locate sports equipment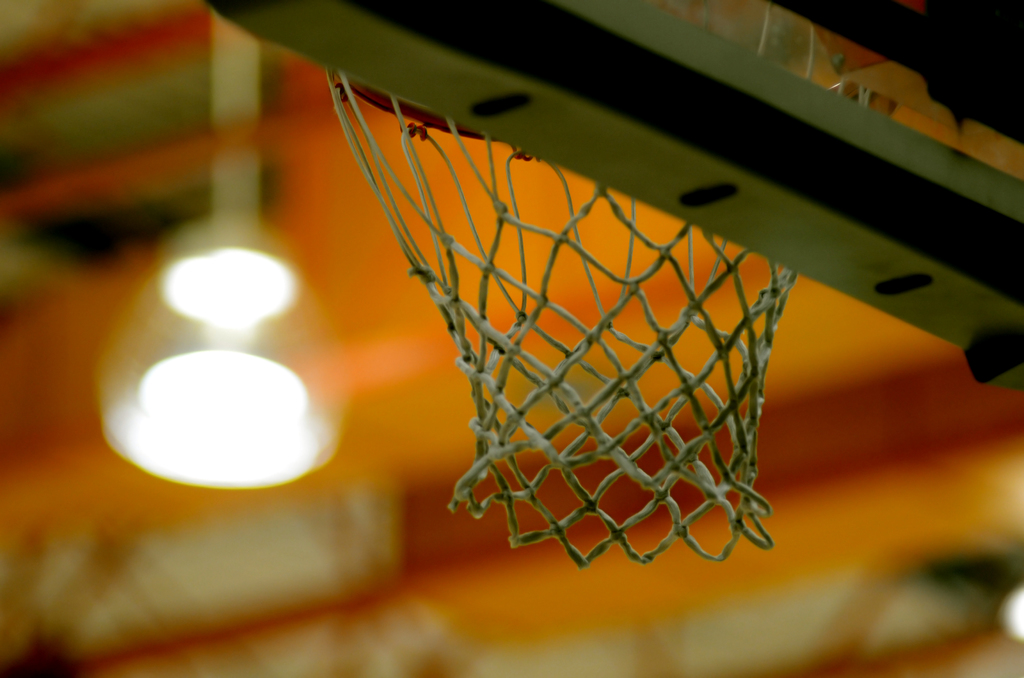
314/2/903/573
